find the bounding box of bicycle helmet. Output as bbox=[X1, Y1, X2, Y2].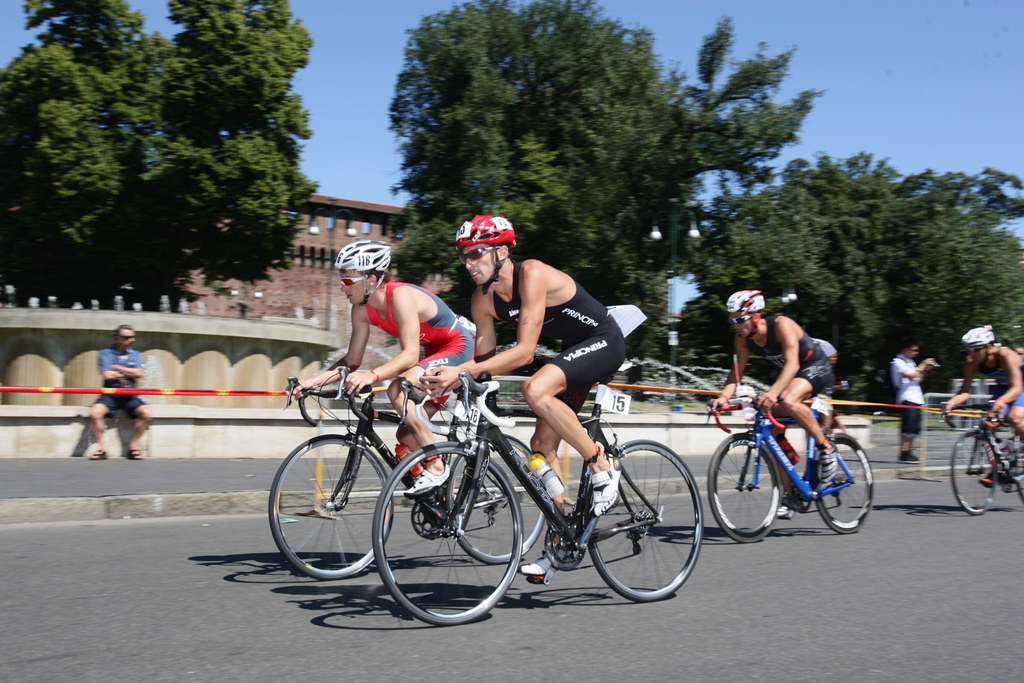
bbox=[723, 289, 767, 343].
